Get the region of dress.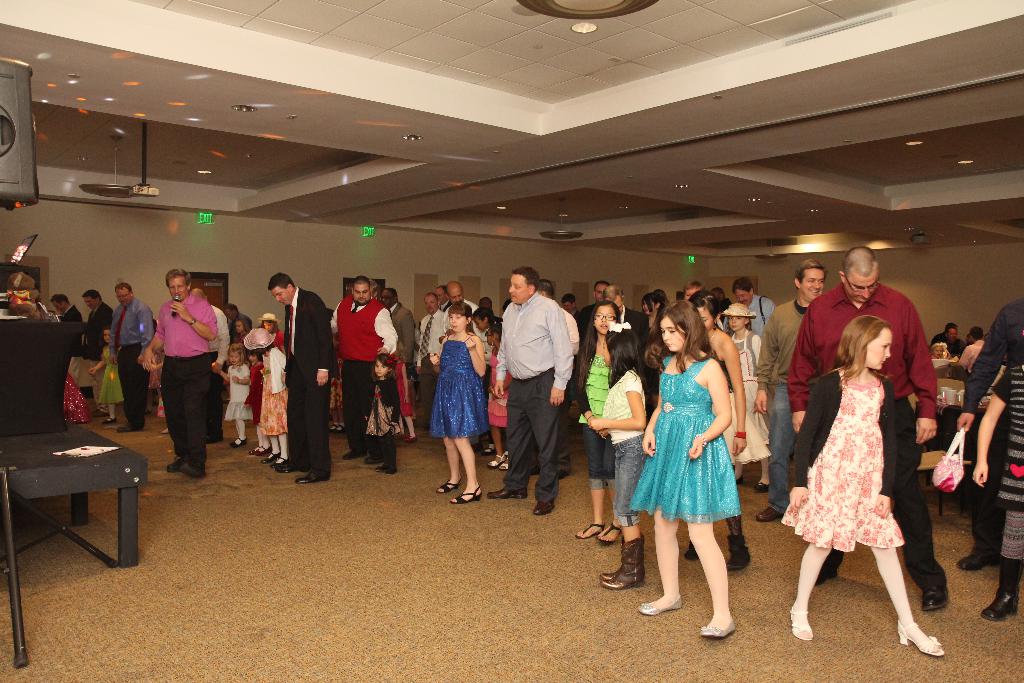
(430, 331, 488, 436).
